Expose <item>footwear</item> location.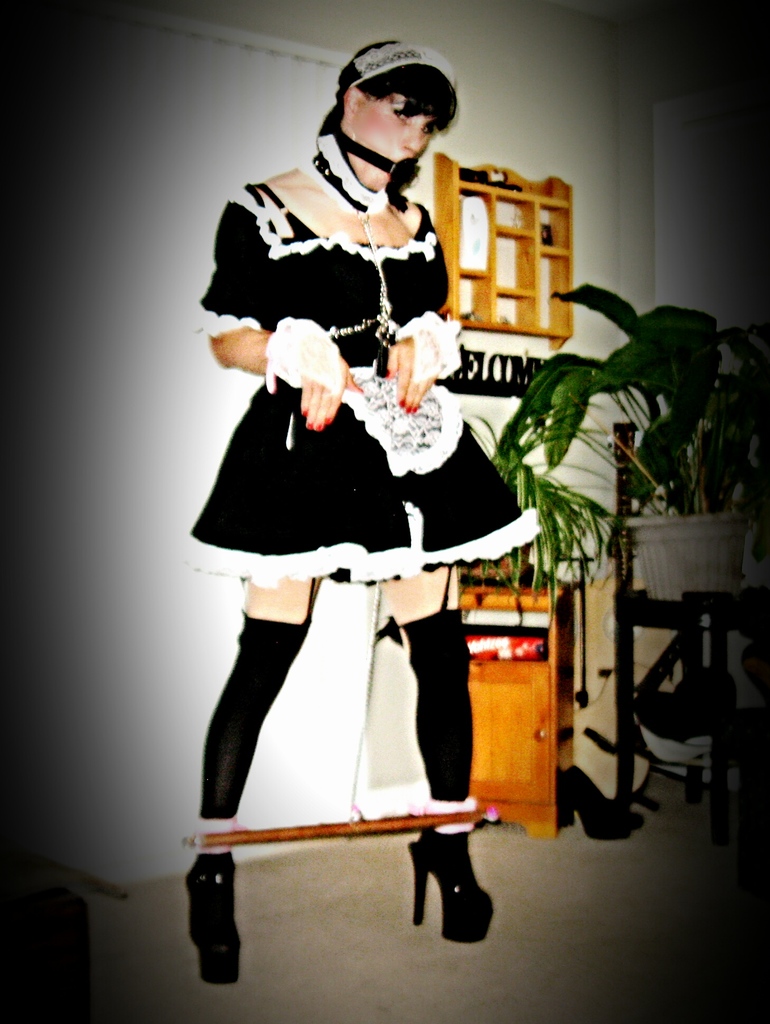
Exposed at [563, 764, 633, 835].
